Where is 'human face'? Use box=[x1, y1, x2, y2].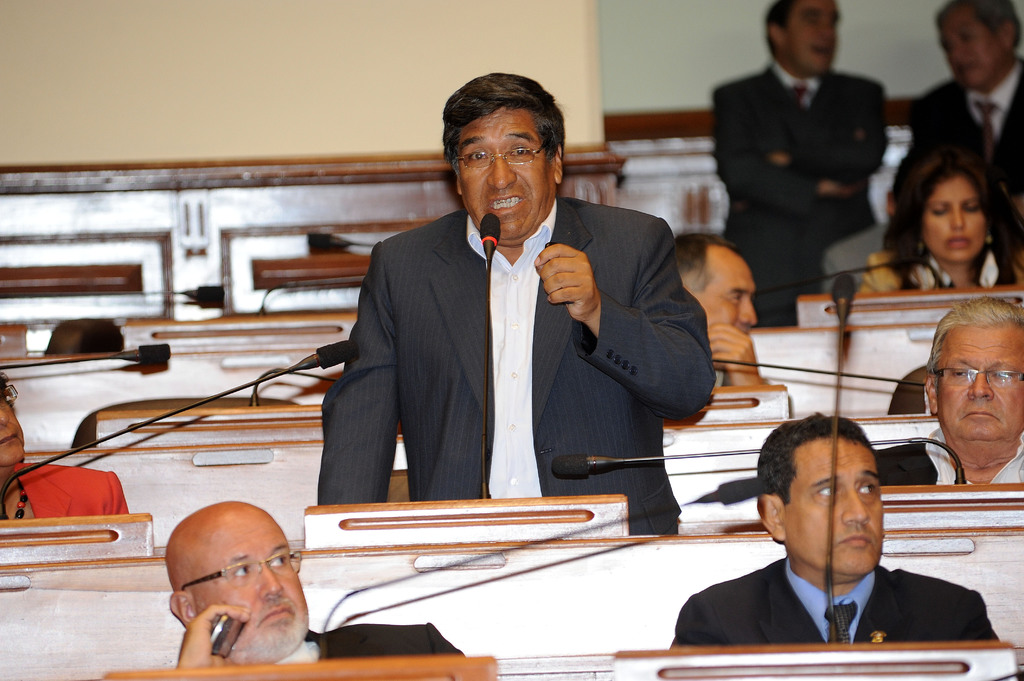
box=[787, 433, 885, 579].
